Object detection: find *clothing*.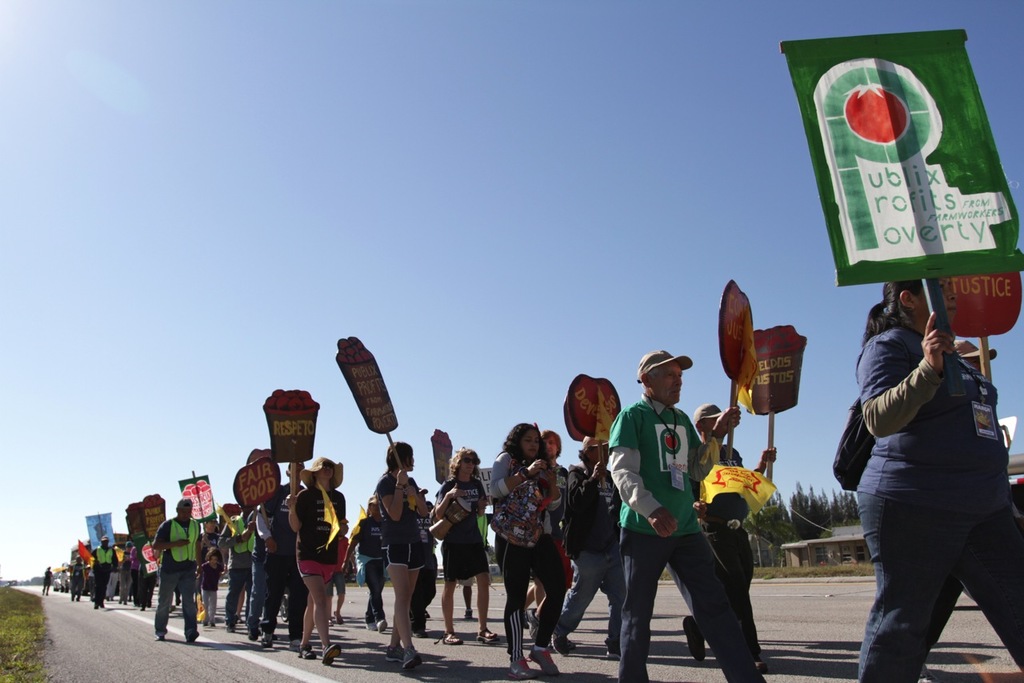
485/445/574/654.
